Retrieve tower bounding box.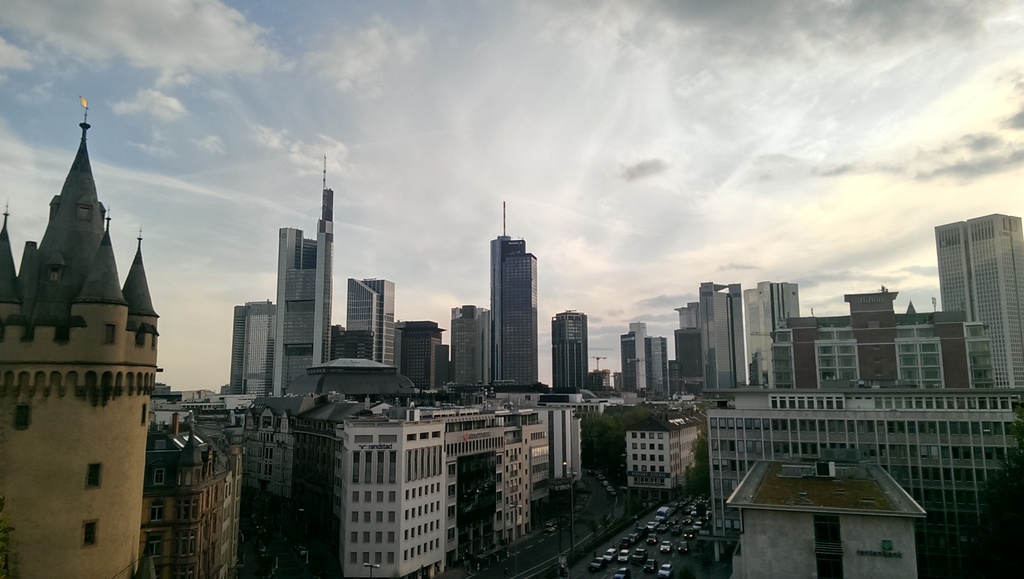
Bounding box: x1=623 y1=330 x2=635 y2=391.
